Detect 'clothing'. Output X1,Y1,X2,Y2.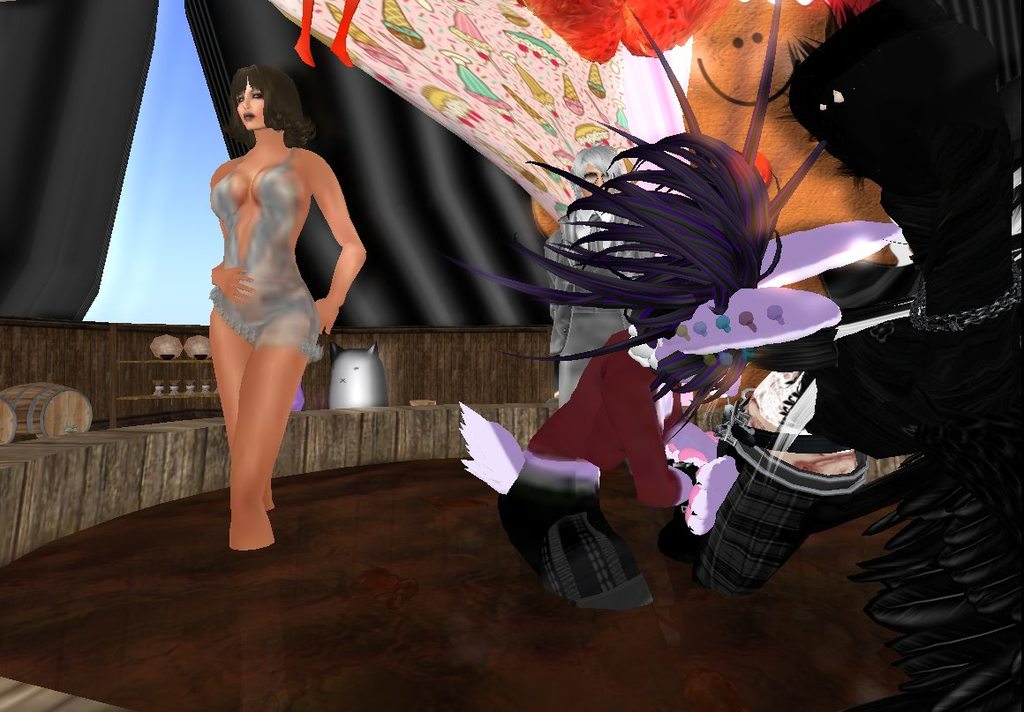
493,339,689,617.
